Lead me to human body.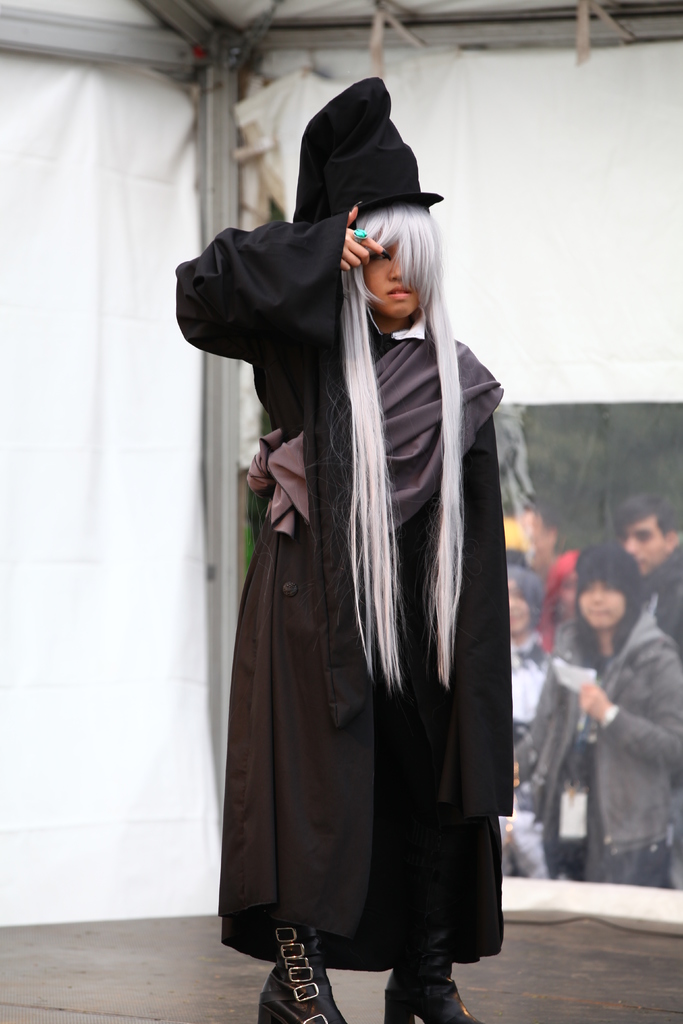
Lead to locate(506, 604, 682, 884).
